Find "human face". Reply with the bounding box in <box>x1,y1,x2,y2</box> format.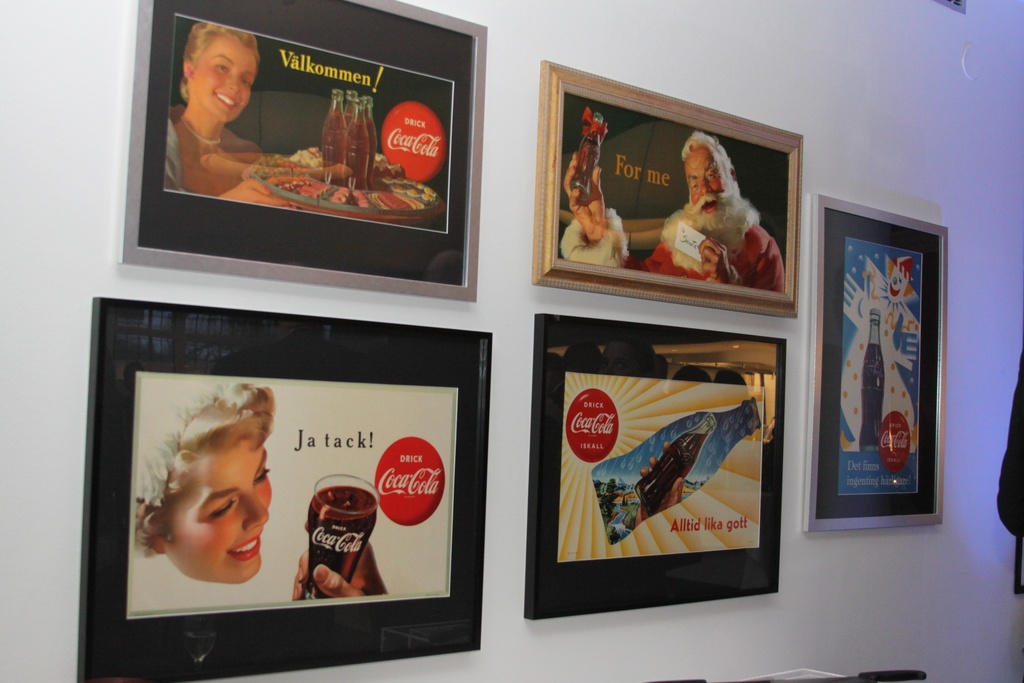
<box>686,147,726,217</box>.
